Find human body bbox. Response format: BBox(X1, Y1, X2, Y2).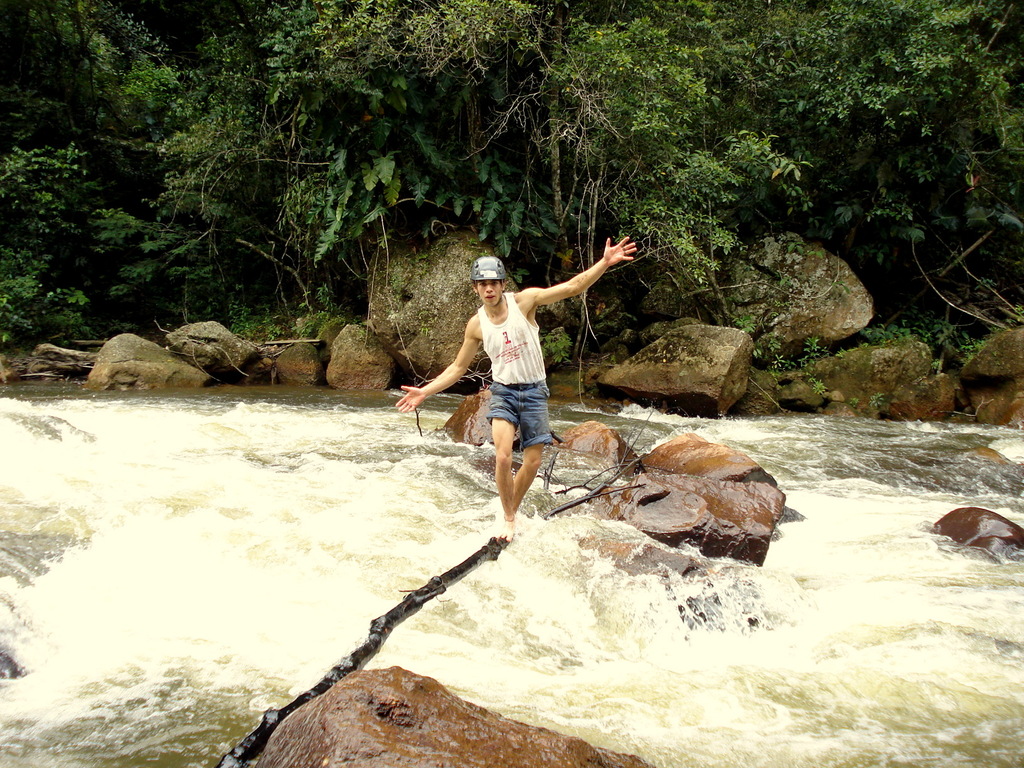
BBox(433, 242, 600, 564).
